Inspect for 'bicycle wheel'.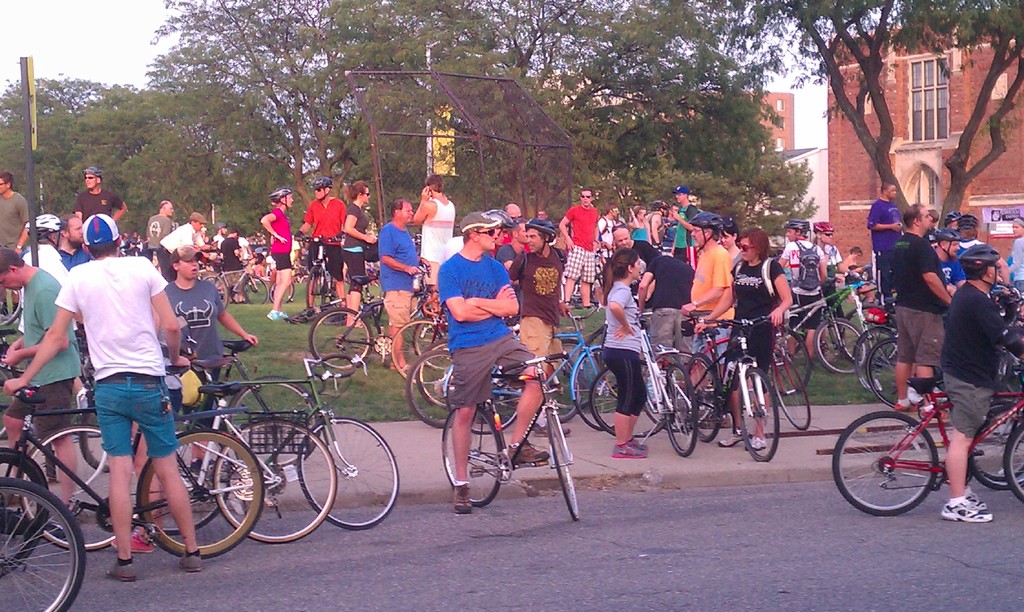
Inspection: [833,412,939,520].
